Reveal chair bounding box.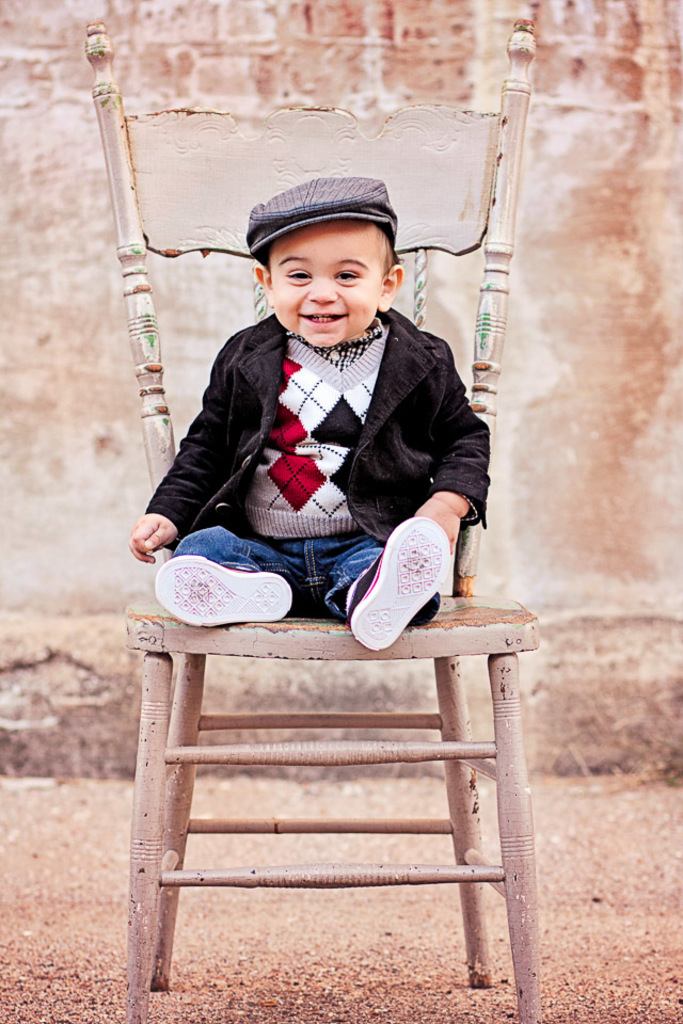
Revealed: 83 14 533 1023.
